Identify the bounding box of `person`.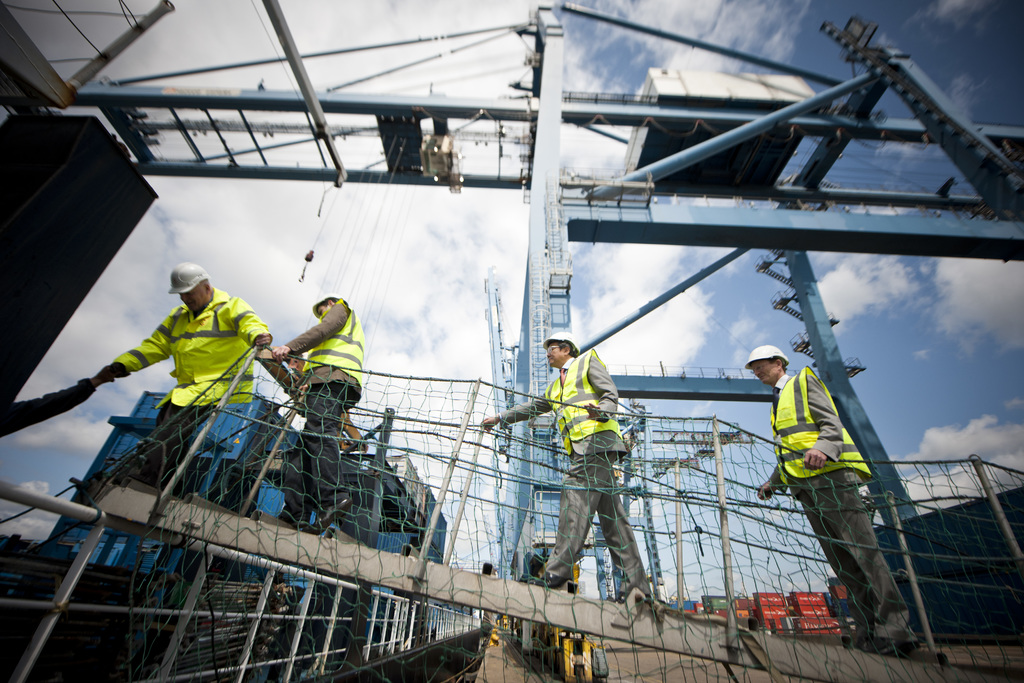
{"x1": 742, "y1": 344, "x2": 924, "y2": 655}.
